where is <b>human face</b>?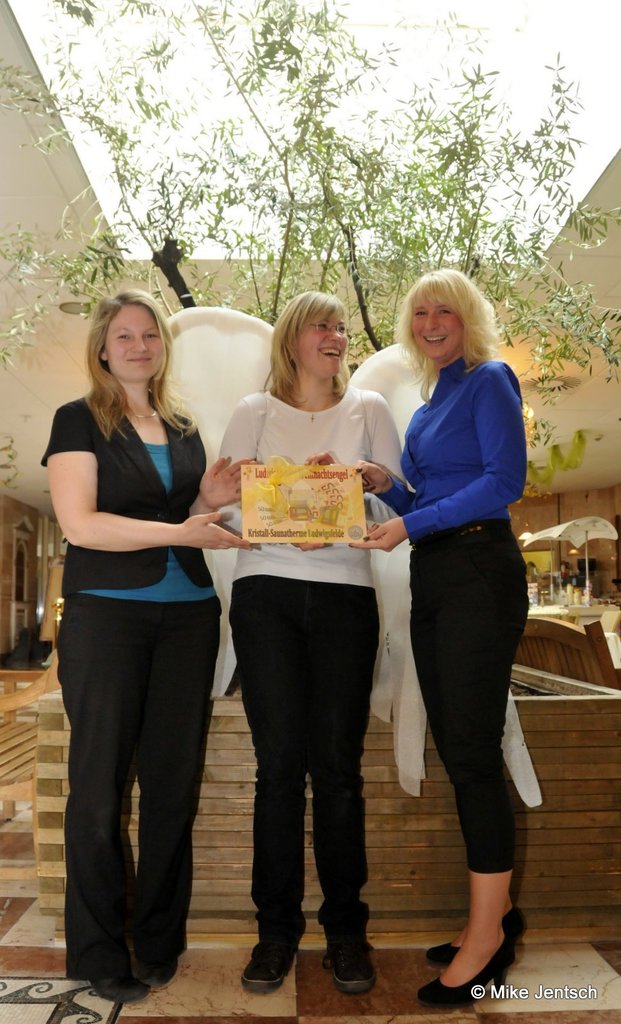
left=409, top=294, right=471, bottom=361.
